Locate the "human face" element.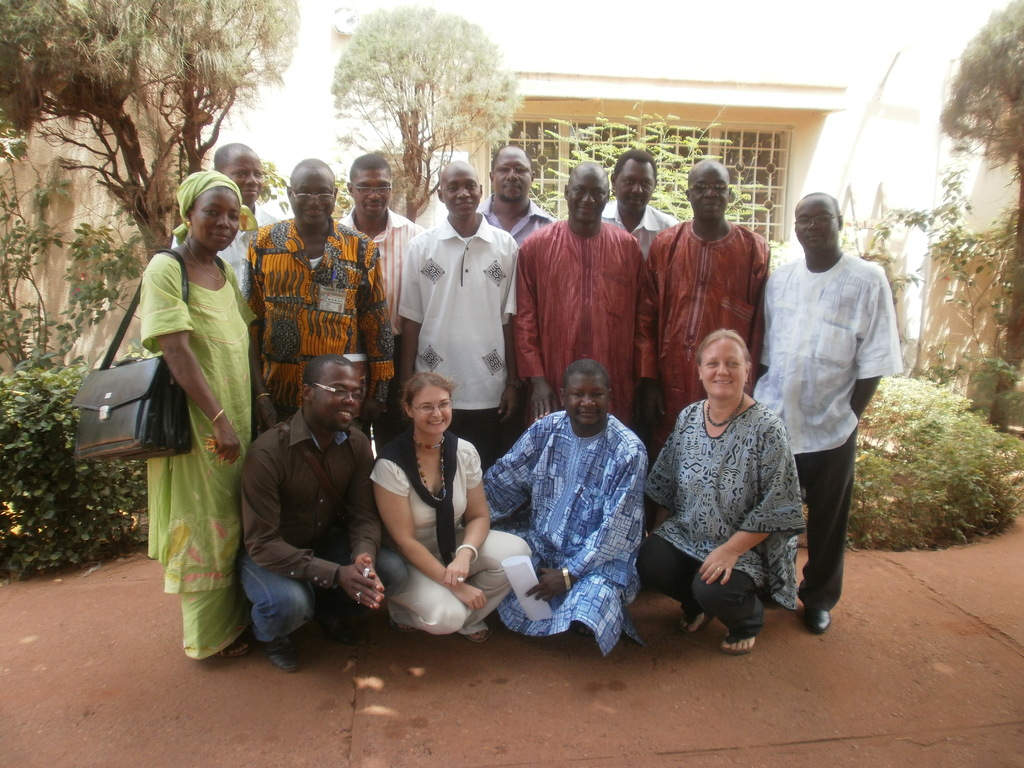
Element bbox: BBox(443, 172, 483, 218).
